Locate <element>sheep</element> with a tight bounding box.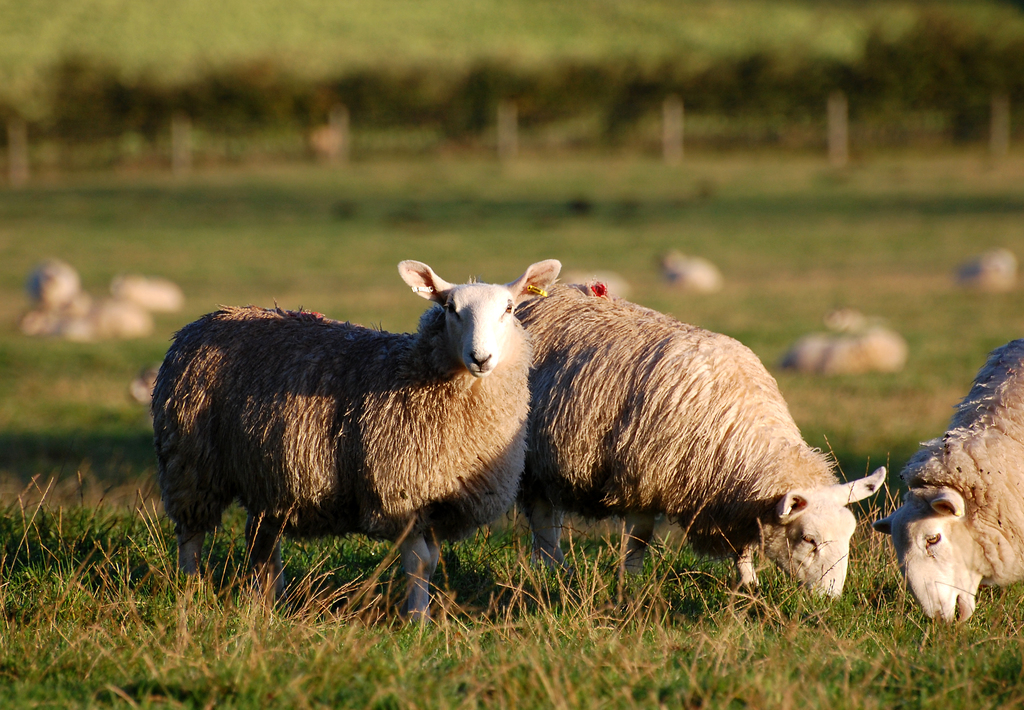
{"x1": 149, "y1": 259, "x2": 565, "y2": 624}.
